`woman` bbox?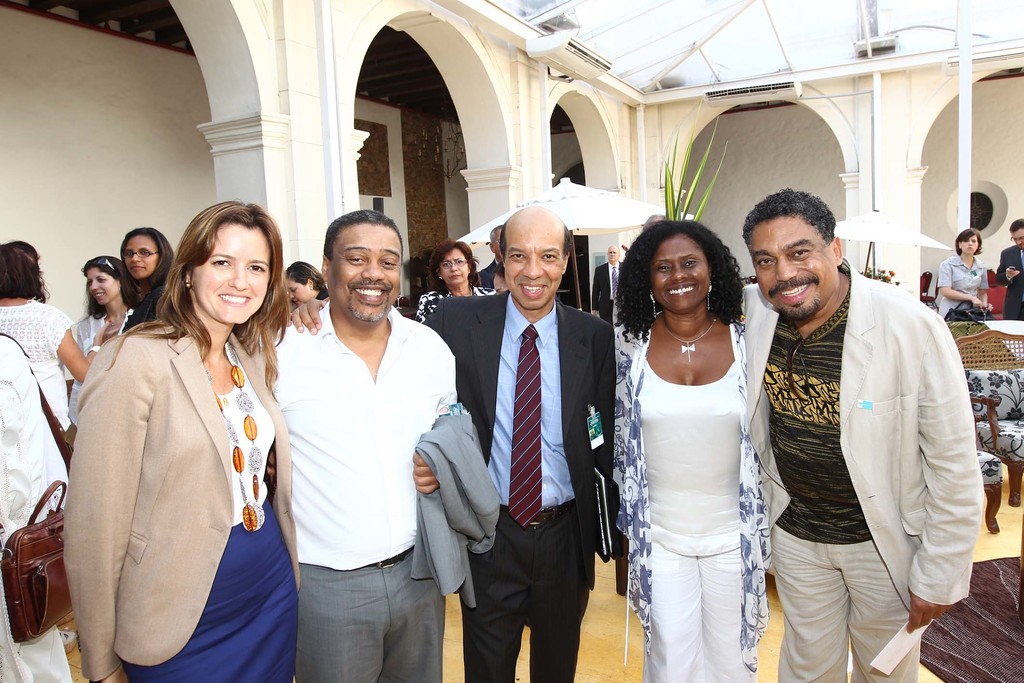
(65, 257, 141, 427)
